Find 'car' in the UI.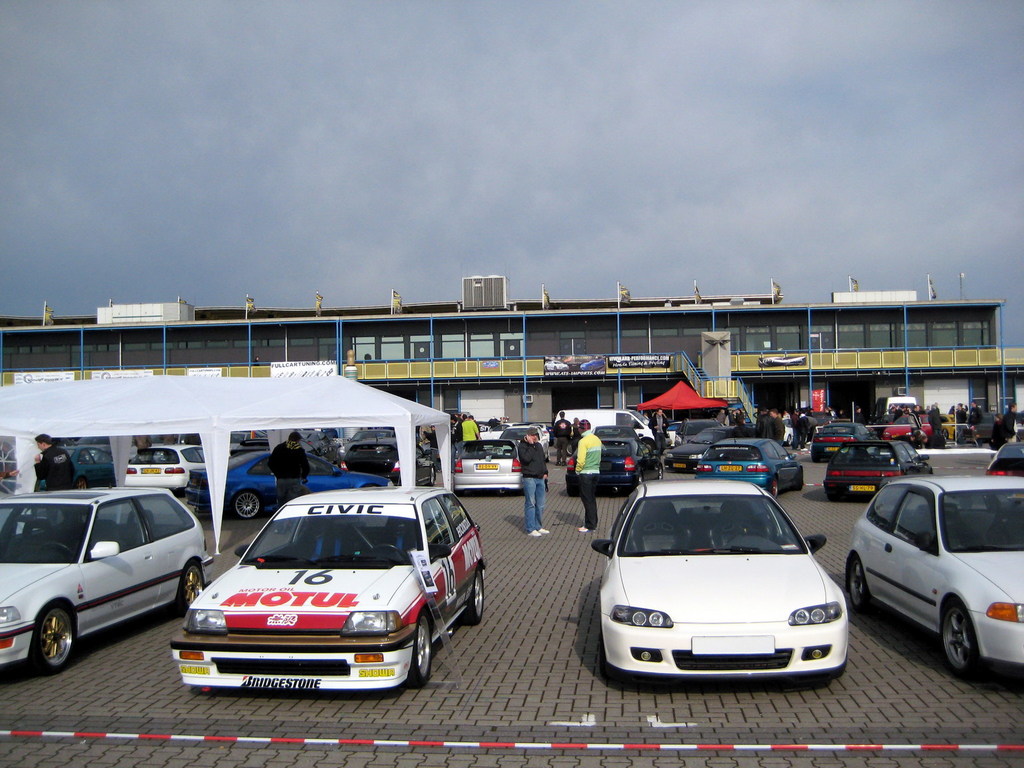
UI element at x1=821 y1=437 x2=941 y2=499.
